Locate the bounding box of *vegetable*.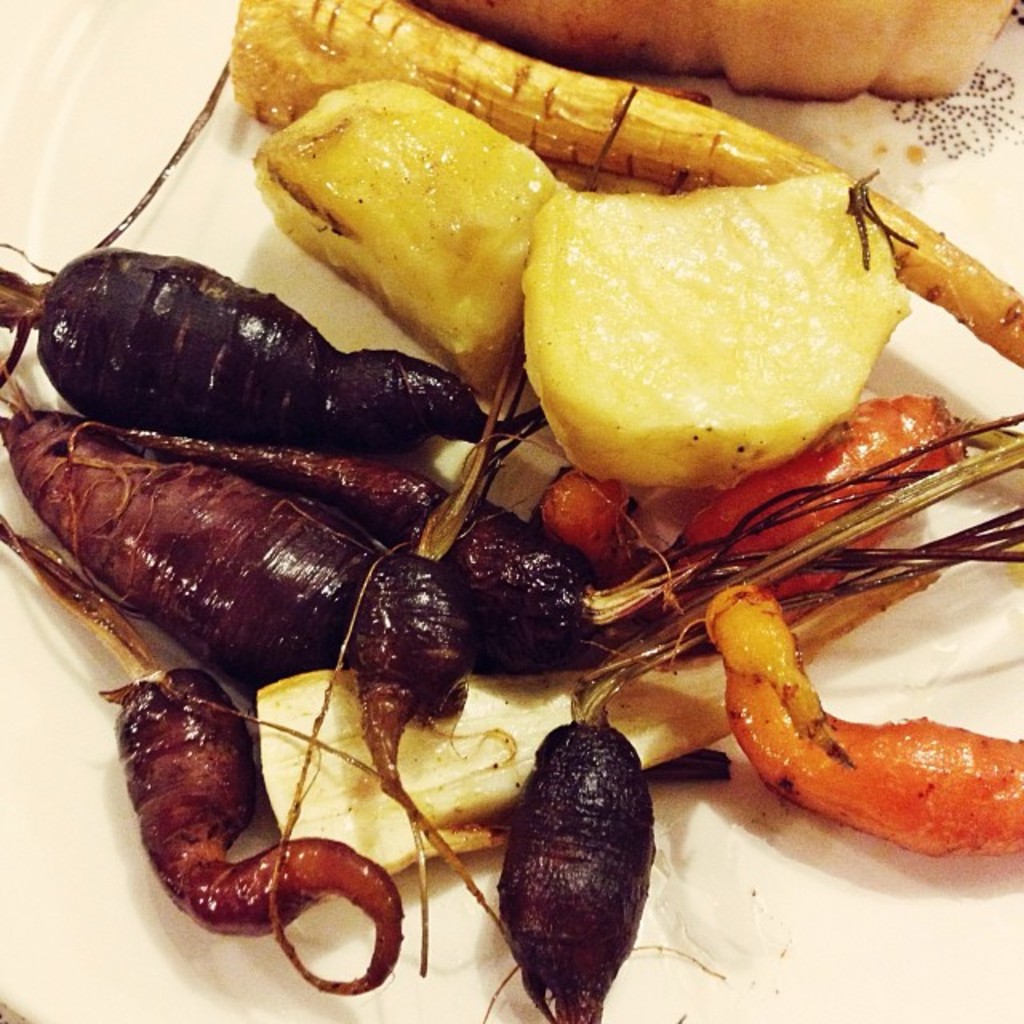
Bounding box: {"left": 525, "top": 160, "right": 878, "bottom": 488}.
